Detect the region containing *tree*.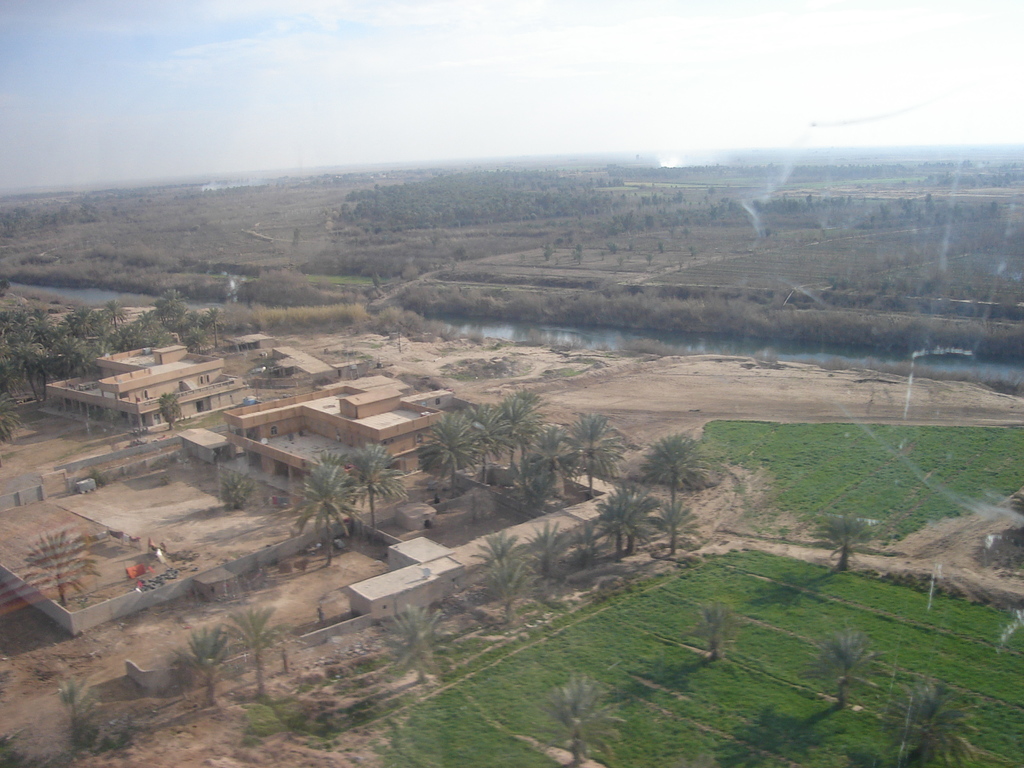
bbox=(518, 507, 577, 598).
